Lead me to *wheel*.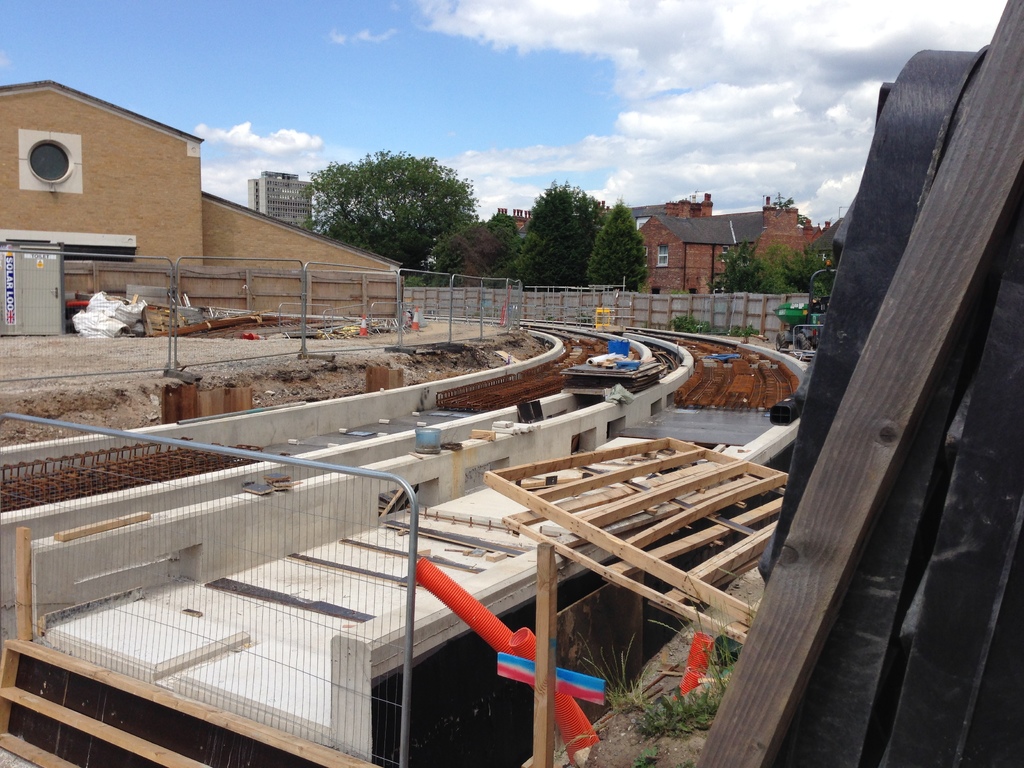
Lead to Rect(774, 330, 789, 352).
